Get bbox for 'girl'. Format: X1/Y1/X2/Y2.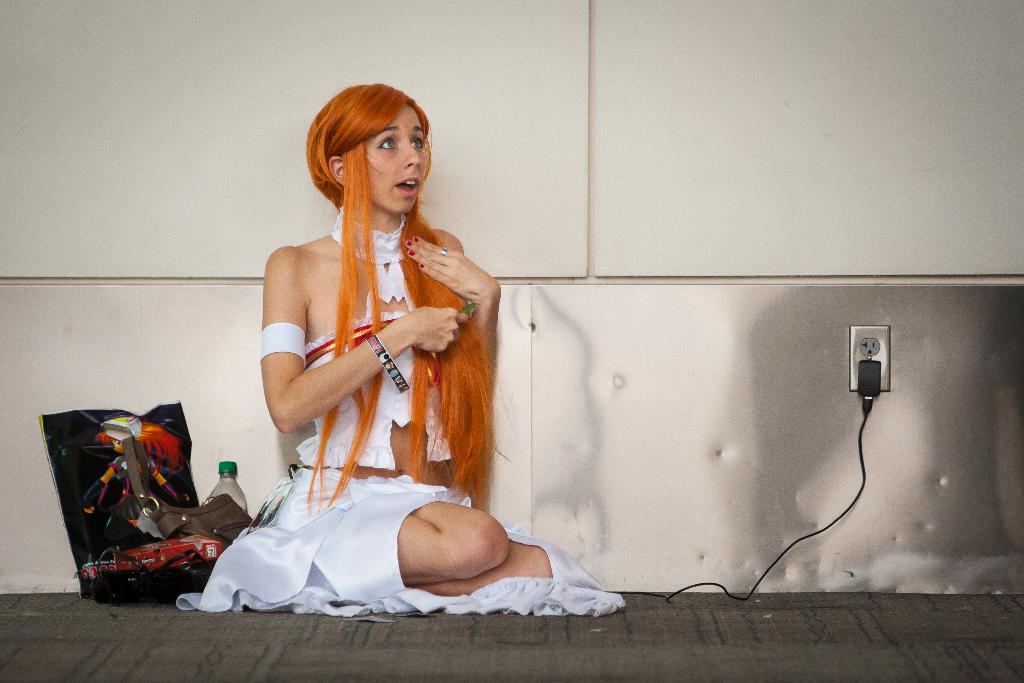
173/81/630/620.
